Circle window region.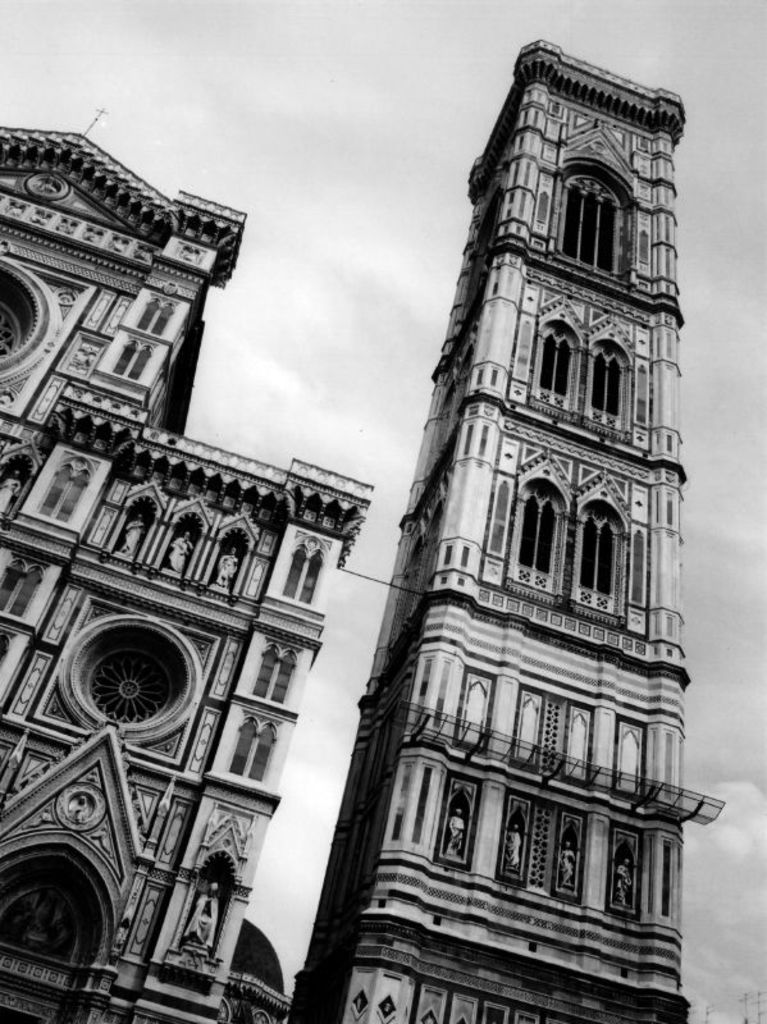
Region: bbox=[64, 611, 197, 745].
